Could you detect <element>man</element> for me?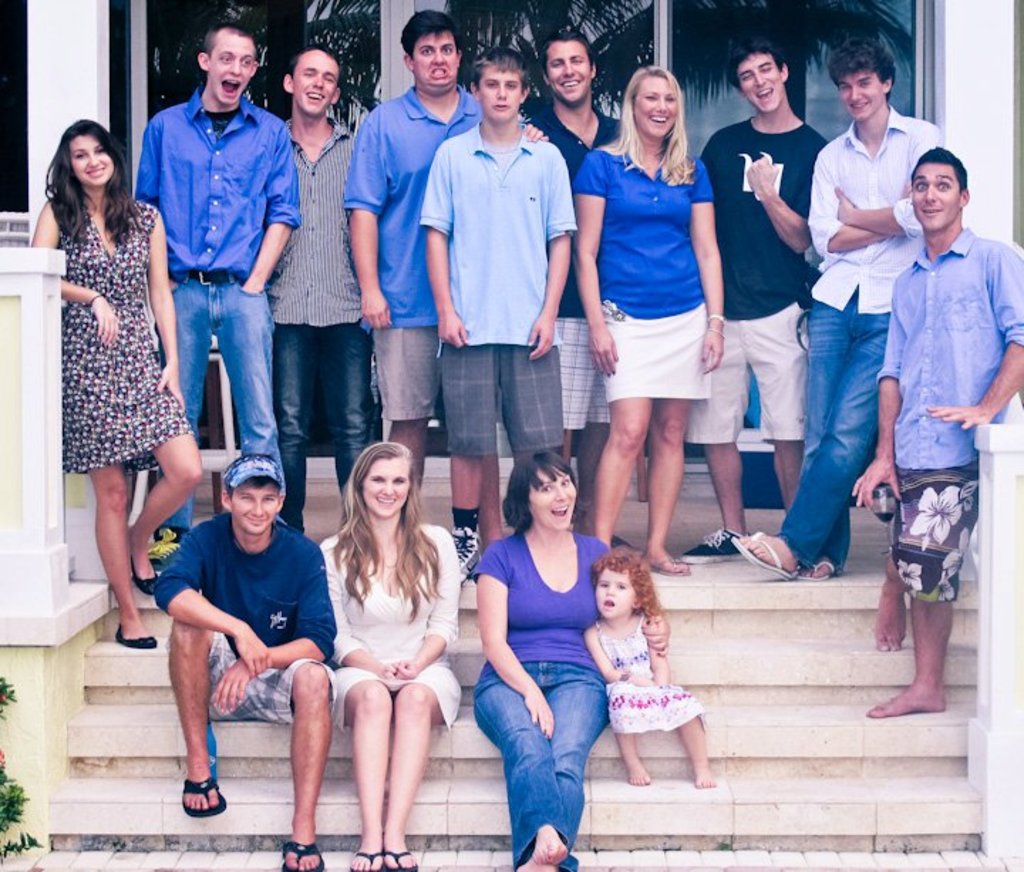
Detection result: [134, 17, 303, 542].
